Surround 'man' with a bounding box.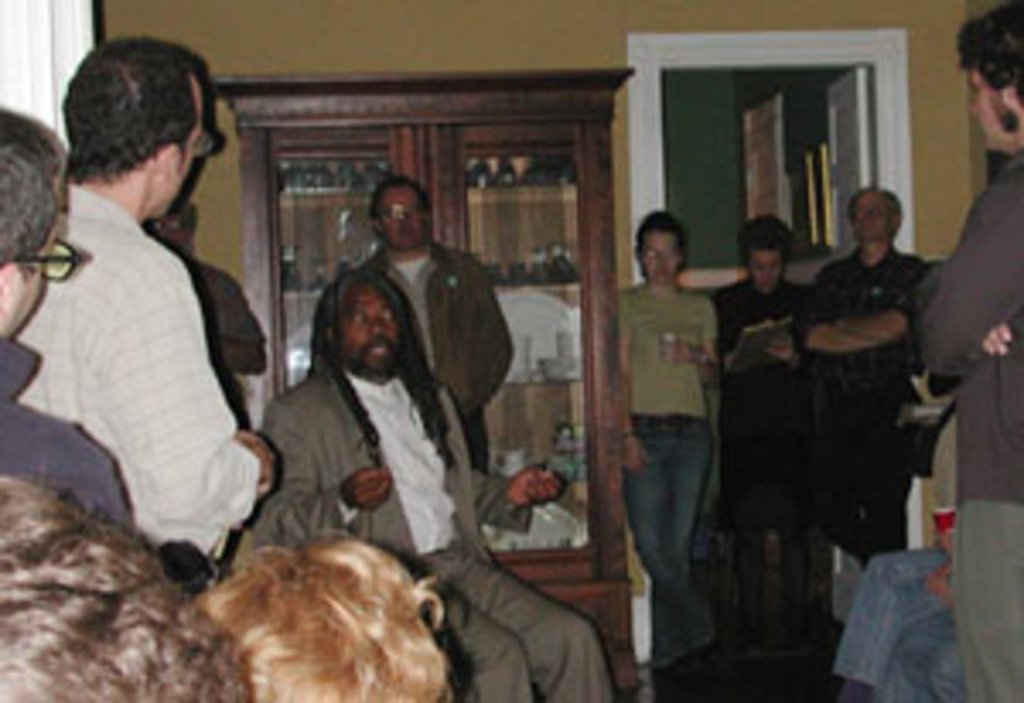
bbox=(239, 246, 621, 700).
